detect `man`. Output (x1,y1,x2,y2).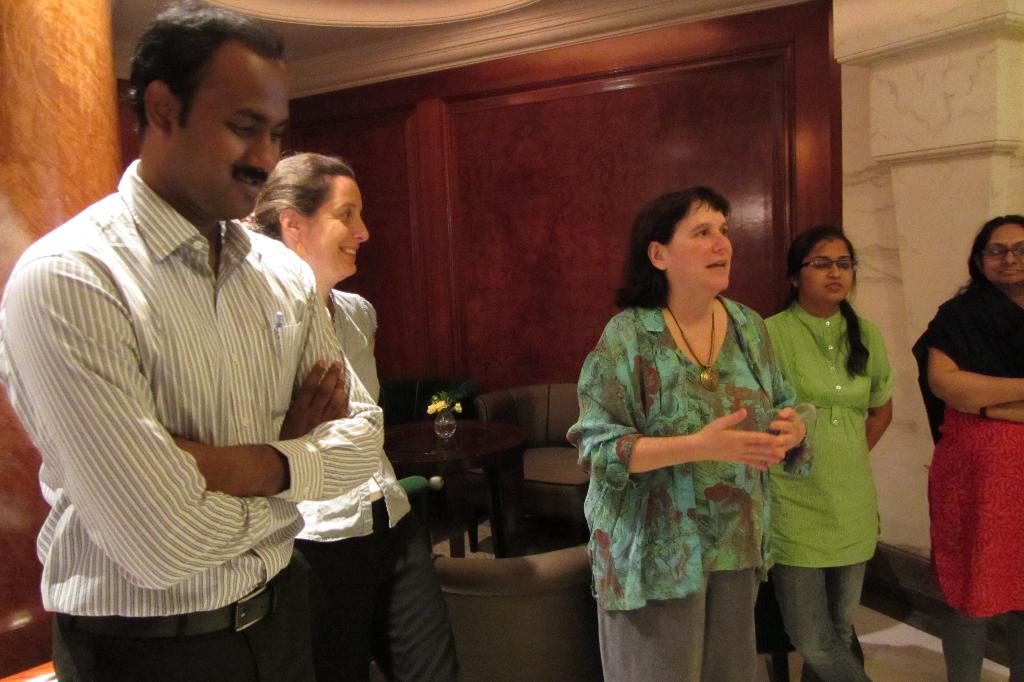
(17,26,367,667).
